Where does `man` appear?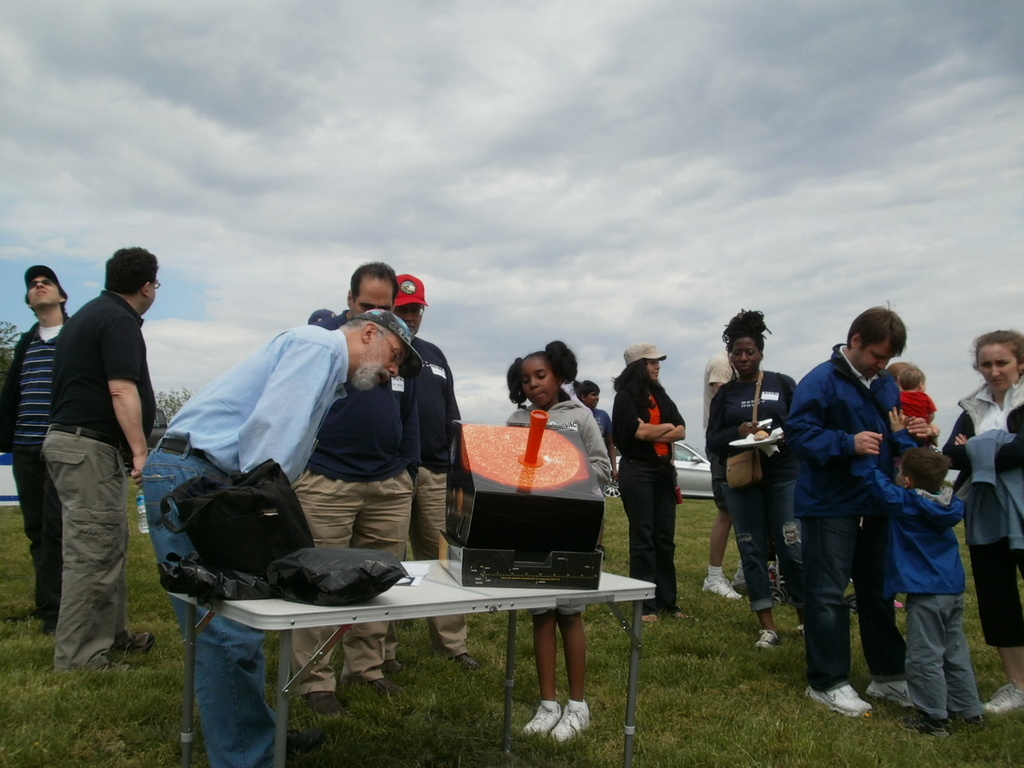
Appears at 780/298/915/717.
